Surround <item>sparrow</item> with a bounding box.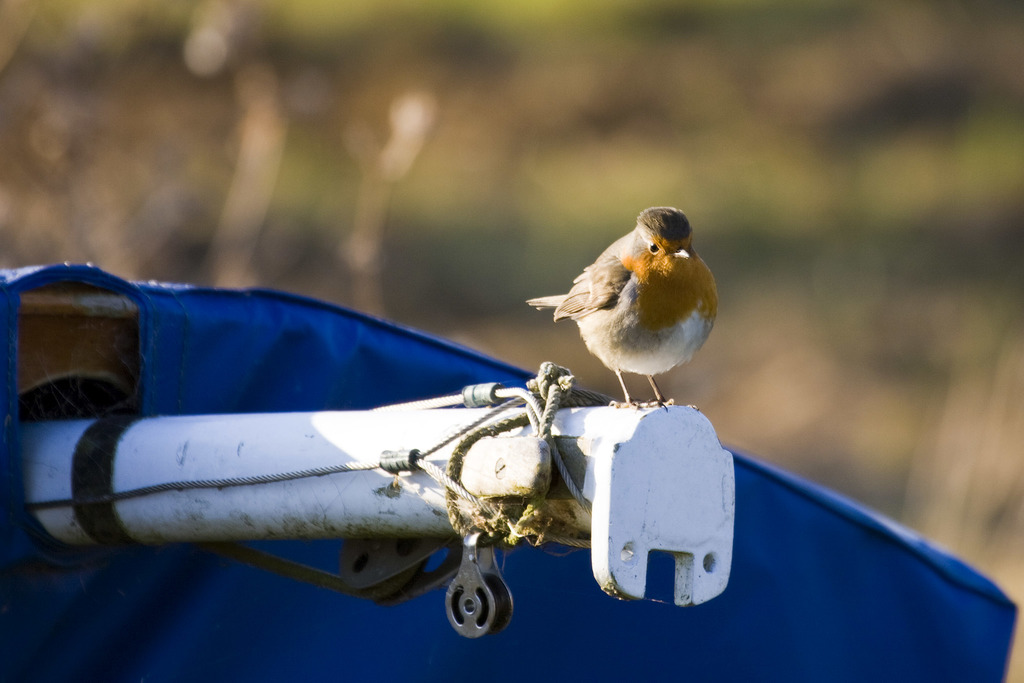
522,202,717,409.
